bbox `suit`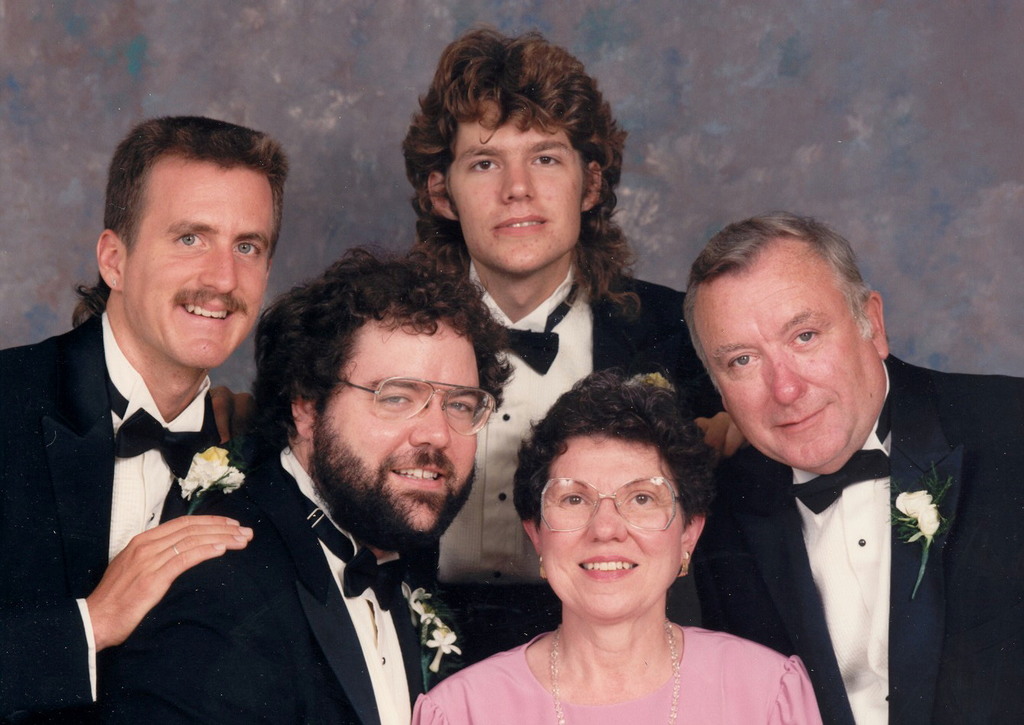
[689, 360, 1023, 724]
